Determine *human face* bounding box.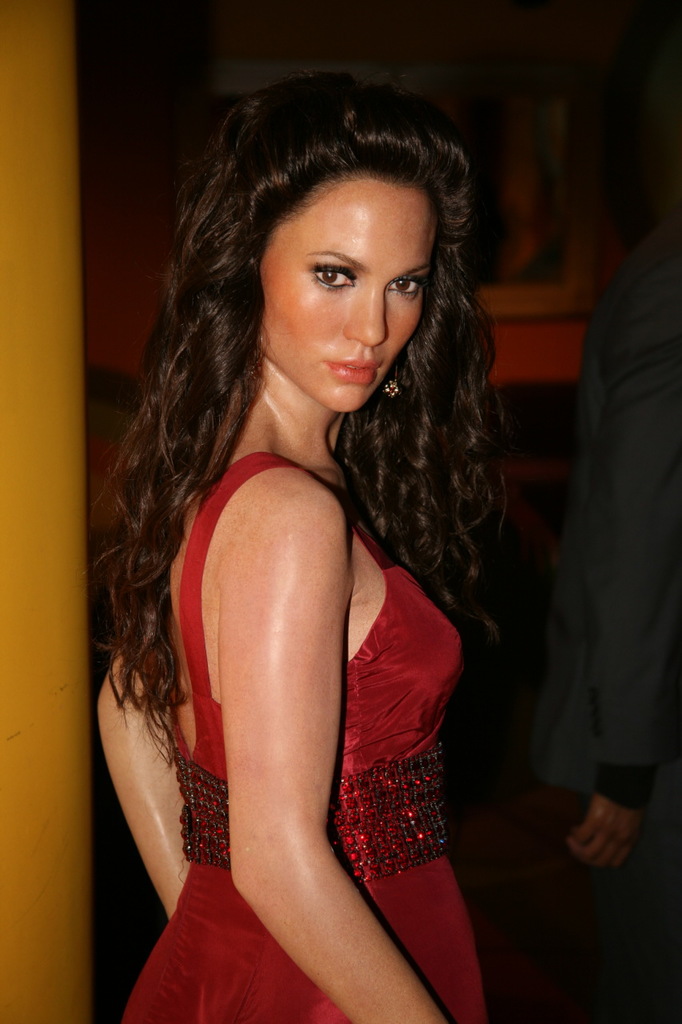
Determined: bbox=[259, 172, 441, 414].
